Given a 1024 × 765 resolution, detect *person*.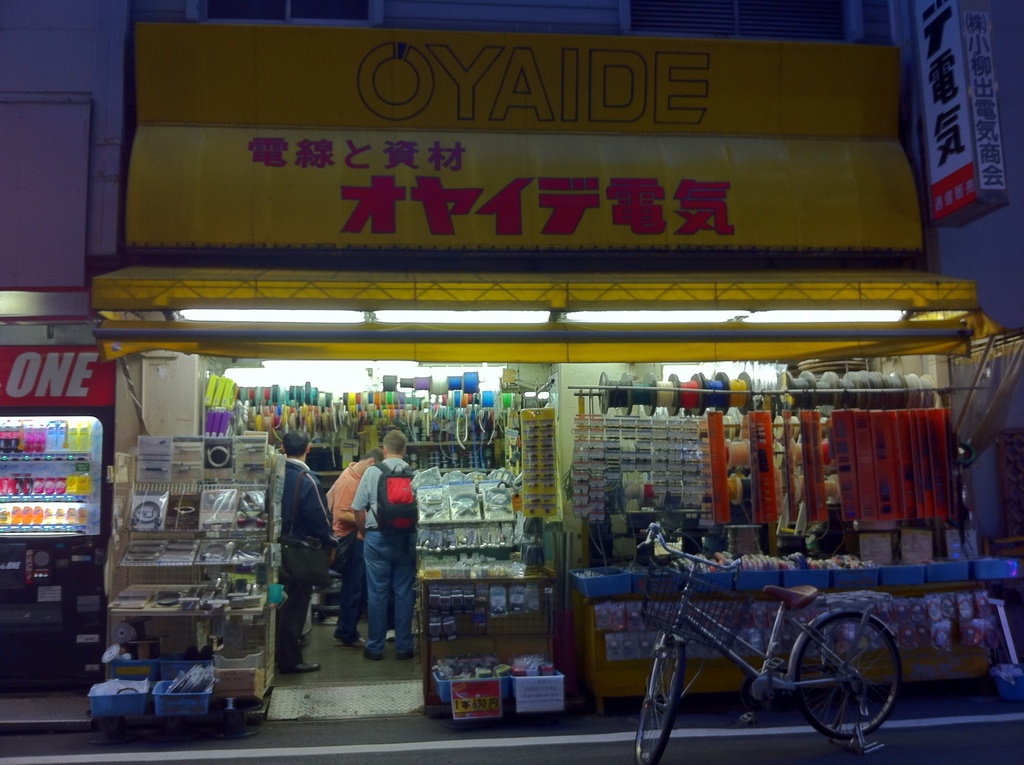
box=[355, 424, 420, 657].
